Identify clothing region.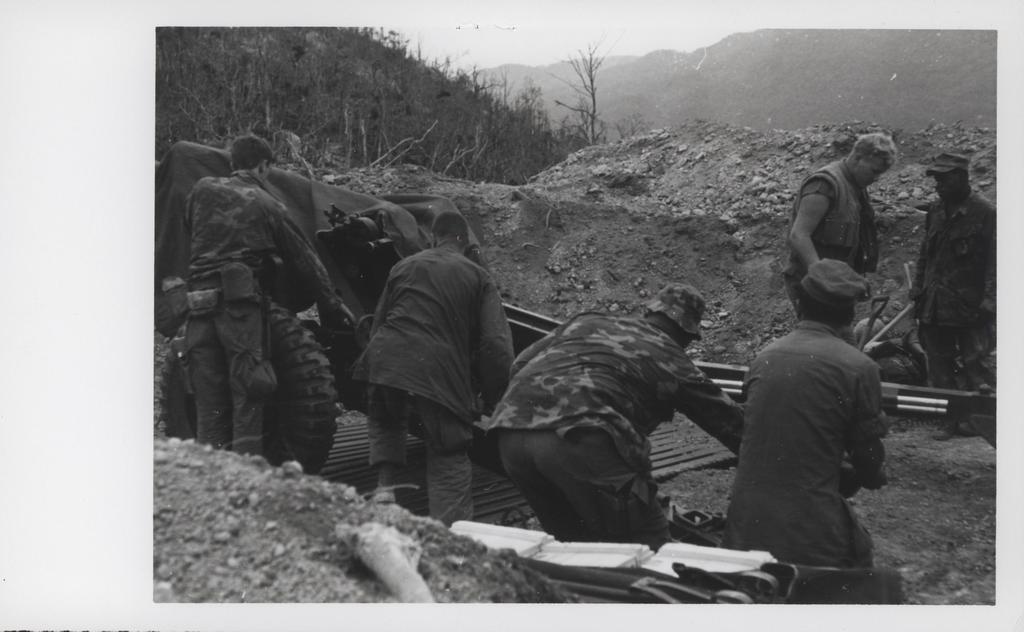
Region: <region>484, 308, 754, 539</region>.
